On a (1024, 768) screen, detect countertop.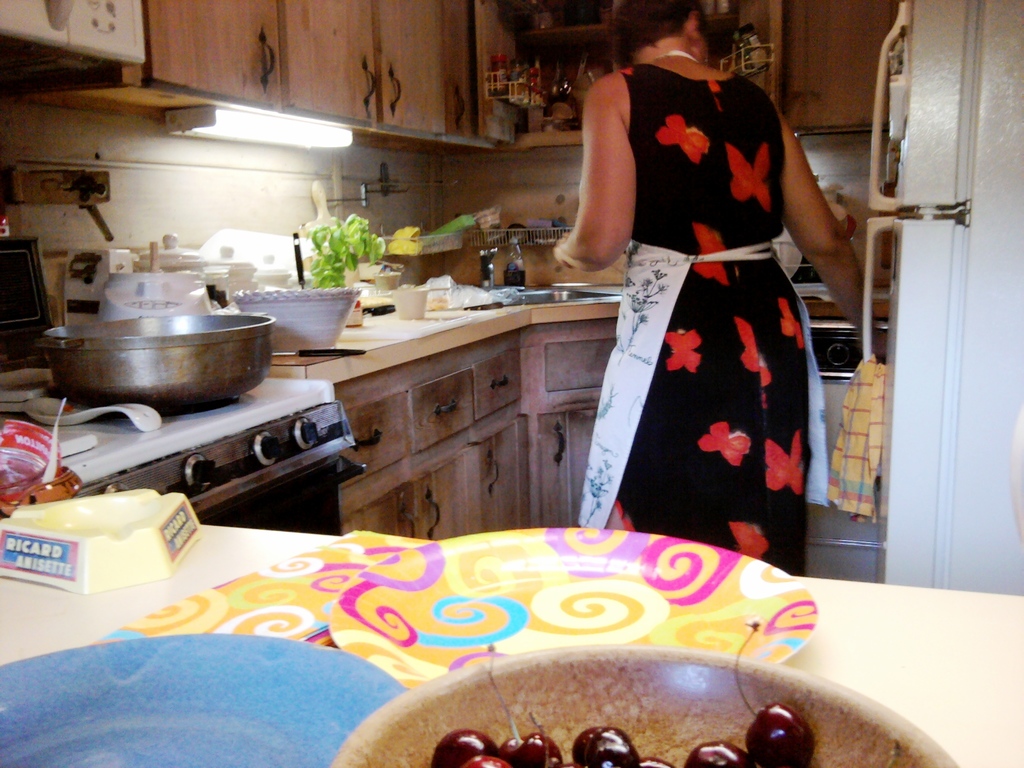
(left=215, top=259, right=900, bottom=392).
